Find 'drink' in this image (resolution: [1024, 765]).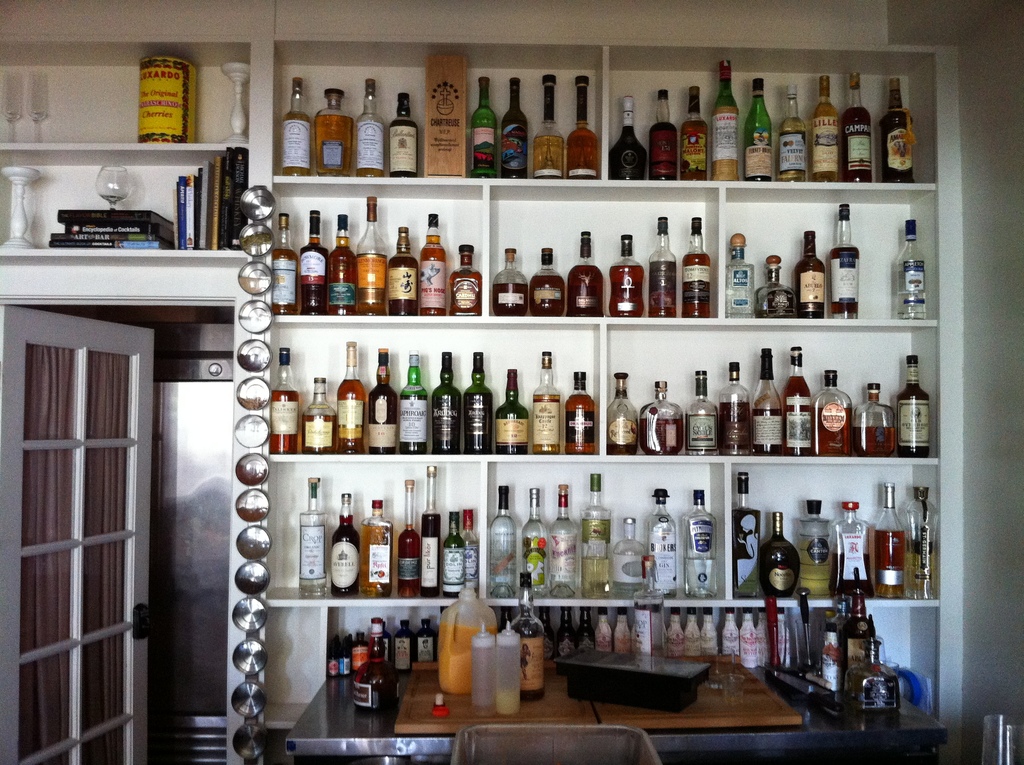
bbox=(301, 209, 328, 316).
